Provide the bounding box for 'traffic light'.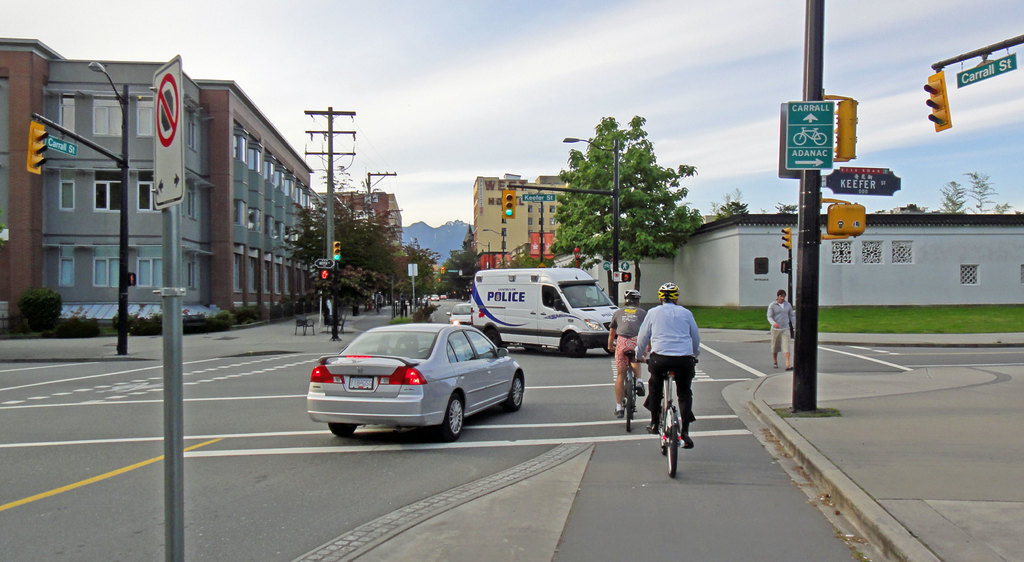
left=502, top=191, right=515, bottom=217.
